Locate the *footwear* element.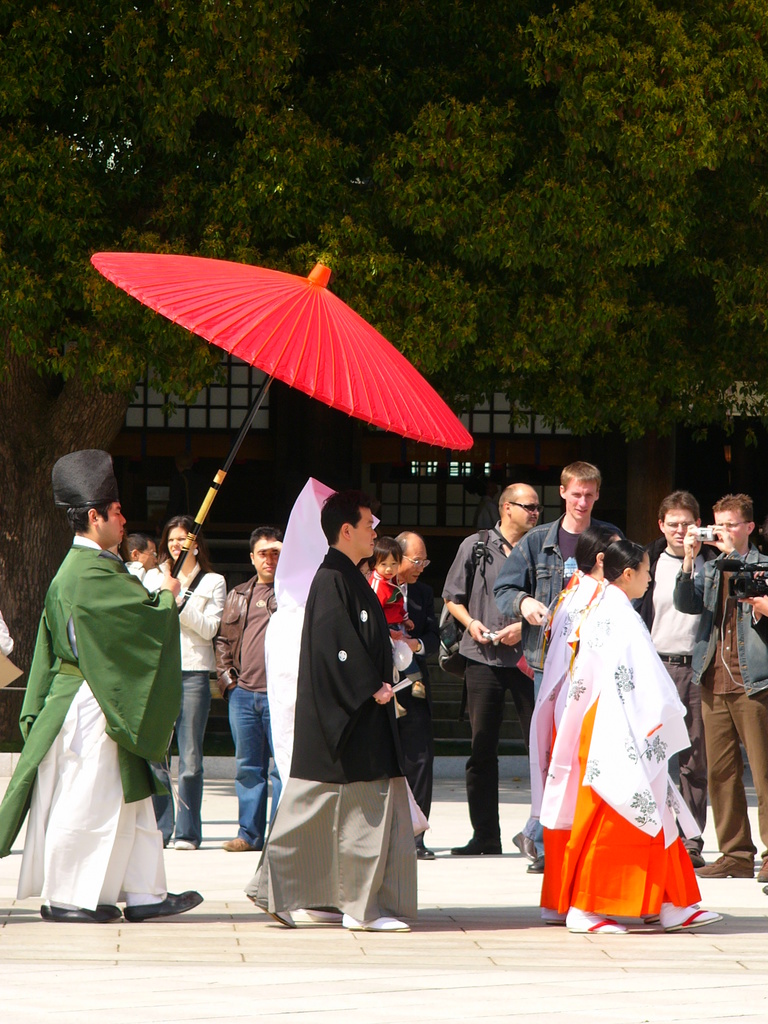
Element bbox: left=342, top=916, right=408, bottom=932.
